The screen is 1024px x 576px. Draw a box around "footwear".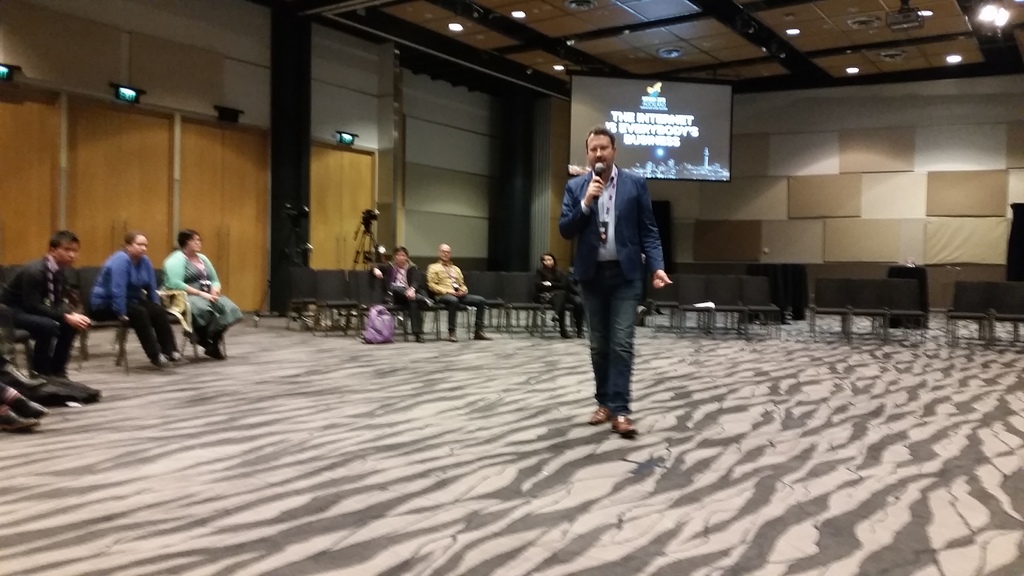
604:408:640:443.
